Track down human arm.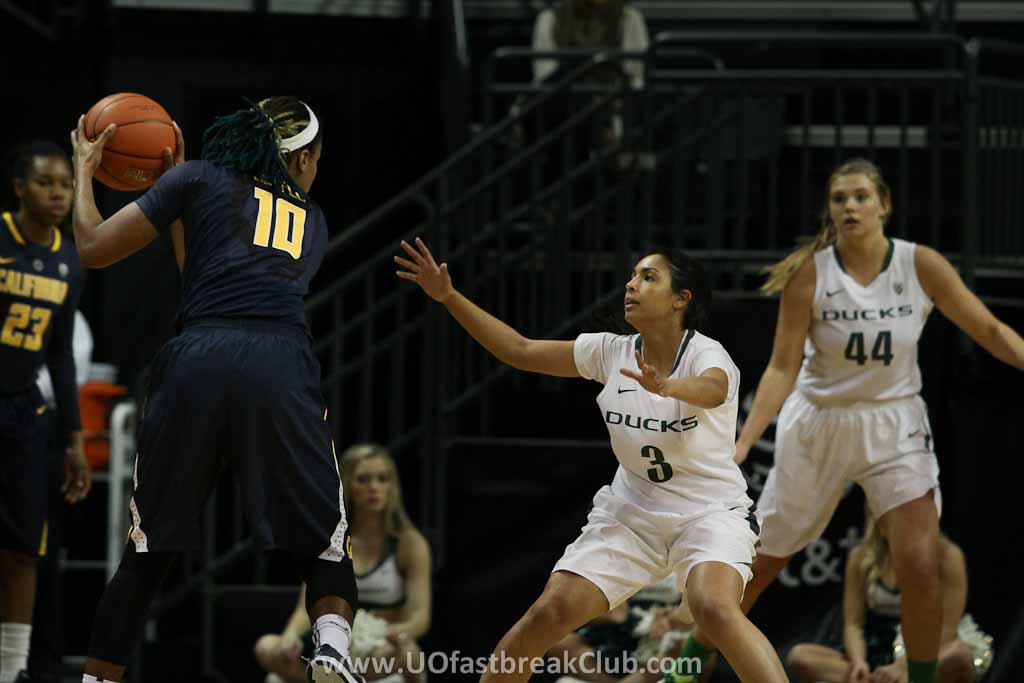
Tracked to (940,541,970,650).
